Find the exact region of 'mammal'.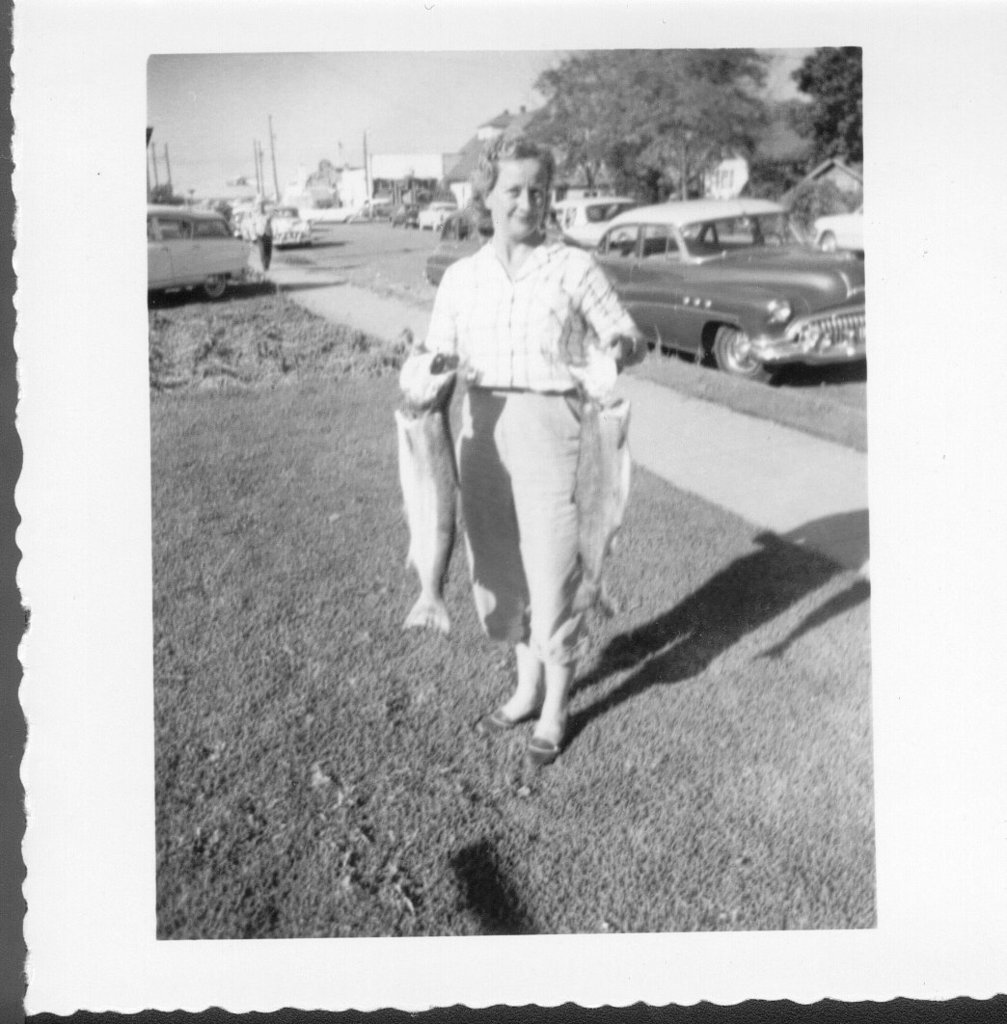
Exact region: box=[408, 193, 650, 685].
